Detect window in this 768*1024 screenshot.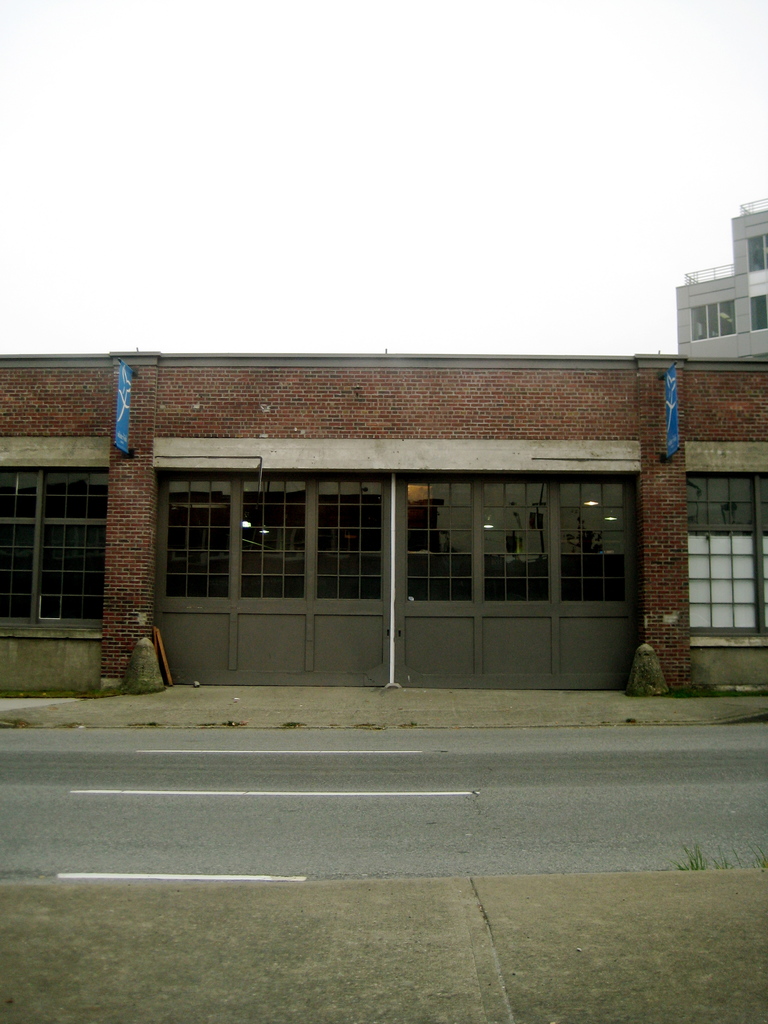
Detection: {"left": 749, "top": 291, "right": 767, "bottom": 324}.
